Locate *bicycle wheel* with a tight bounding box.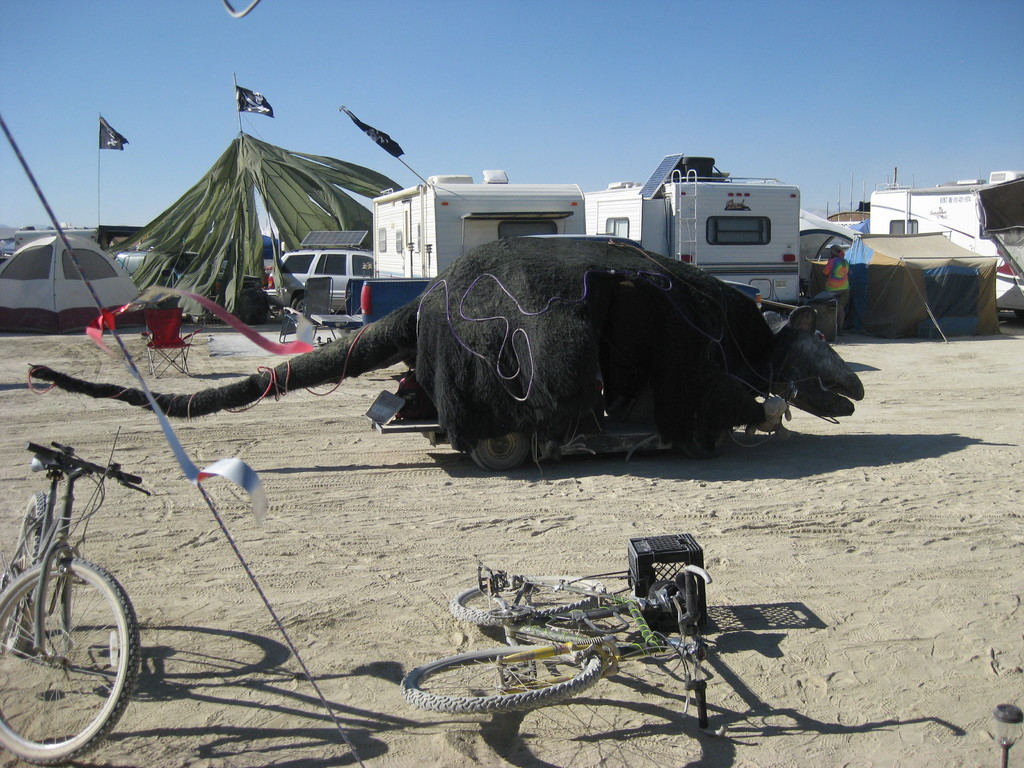
[x1=2, y1=479, x2=52, y2=657].
